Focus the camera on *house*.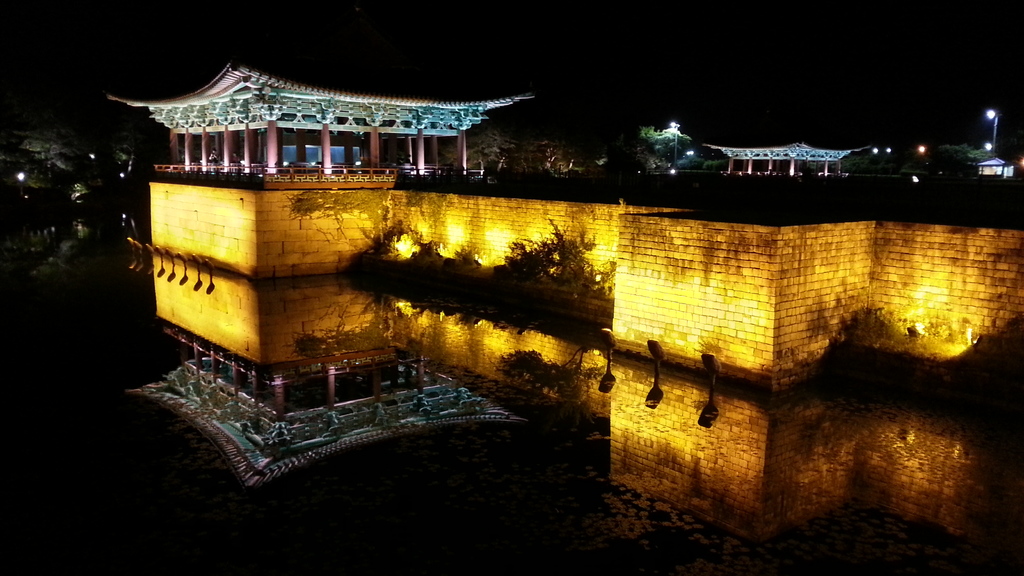
Focus region: 963:146:1016:175.
